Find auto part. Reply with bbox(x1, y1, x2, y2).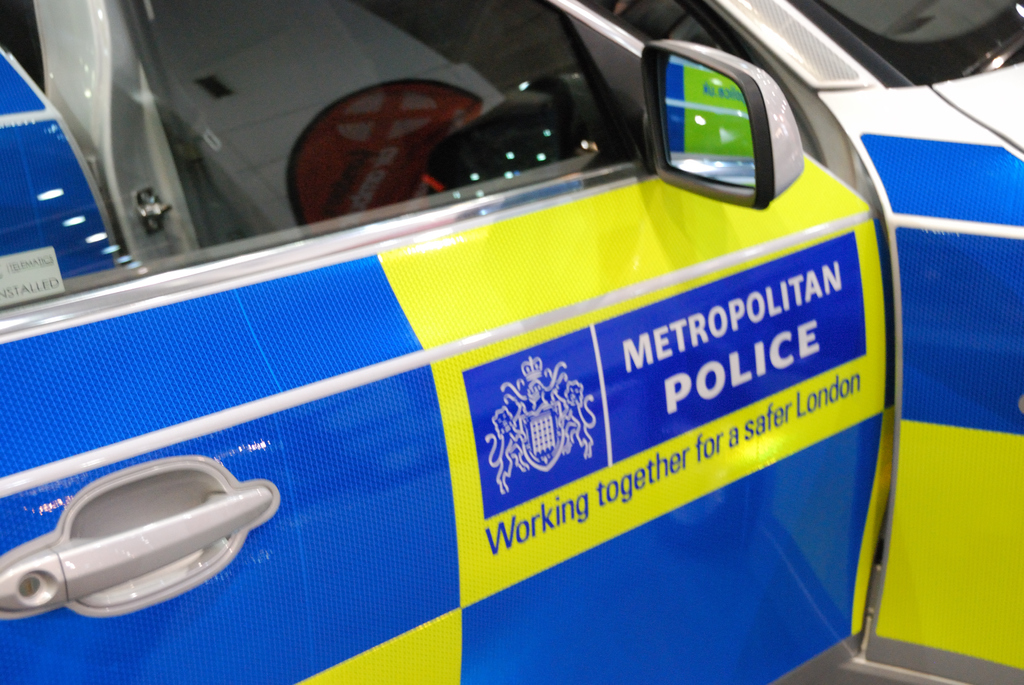
bbox(640, 43, 805, 191).
